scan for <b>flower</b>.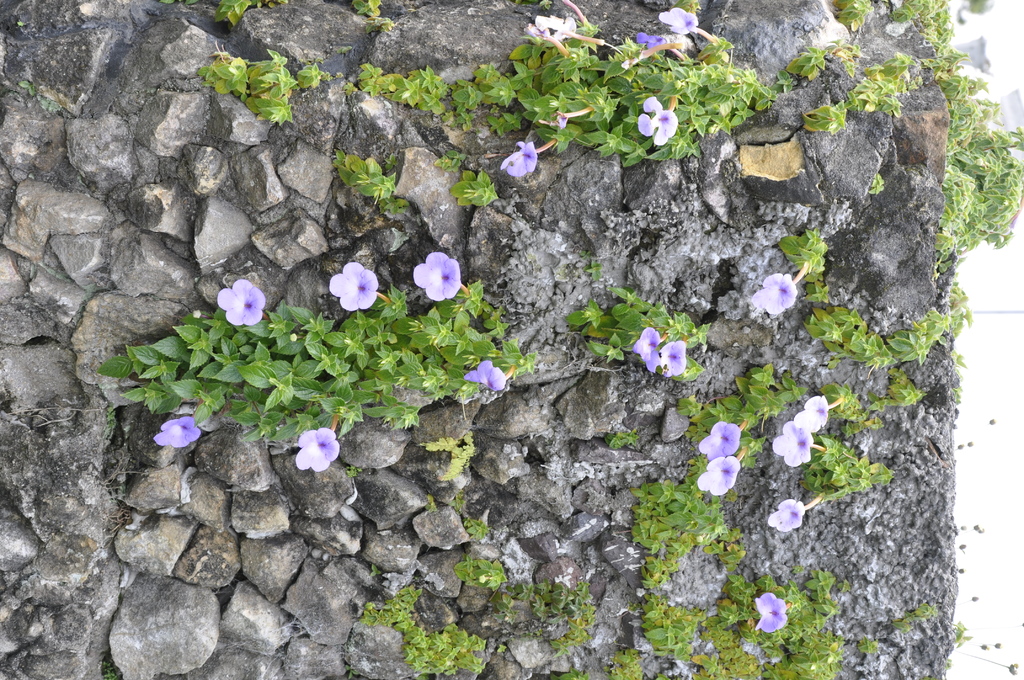
Scan result: {"x1": 662, "y1": 6, "x2": 696, "y2": 31}.
